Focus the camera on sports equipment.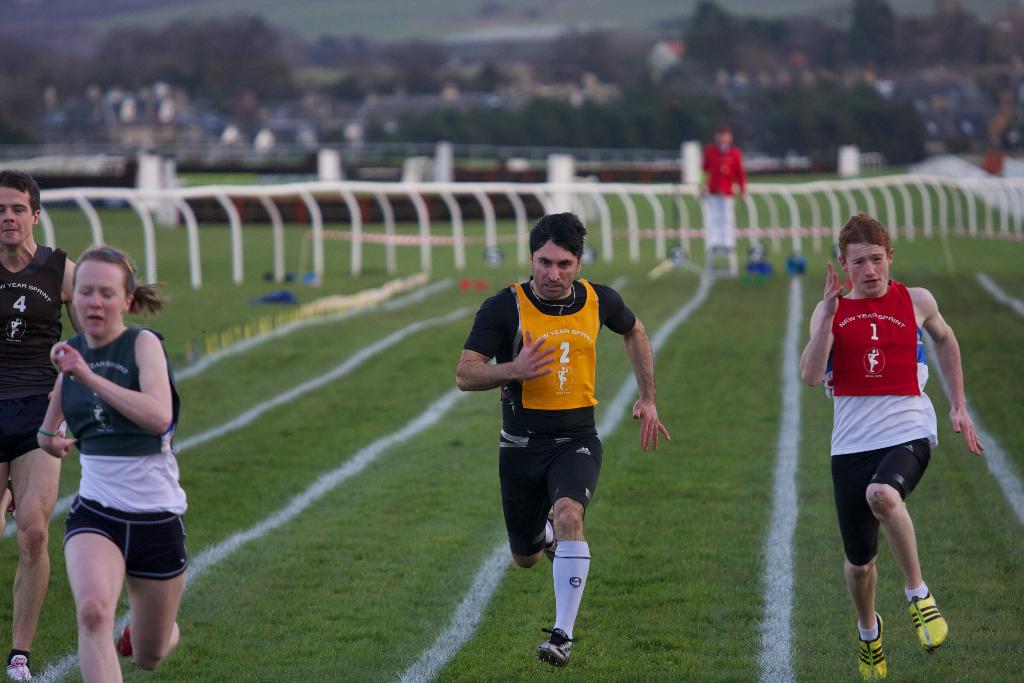
Focus region: bbox(907, 592, 949, 655).
